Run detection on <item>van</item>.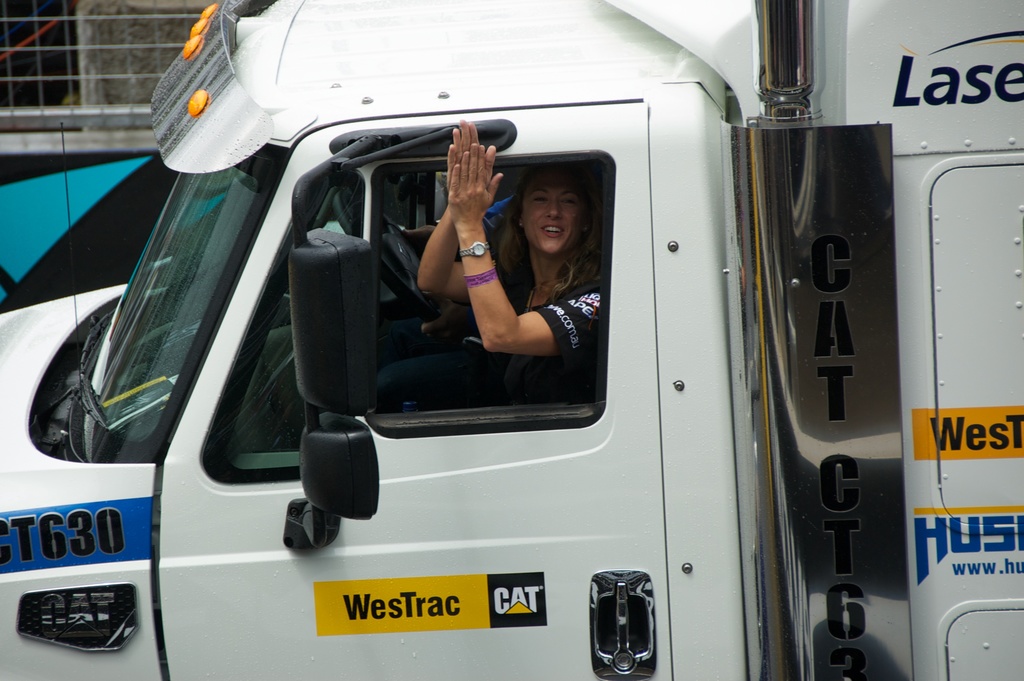
Result: region(0, 0, 1023, 680).
